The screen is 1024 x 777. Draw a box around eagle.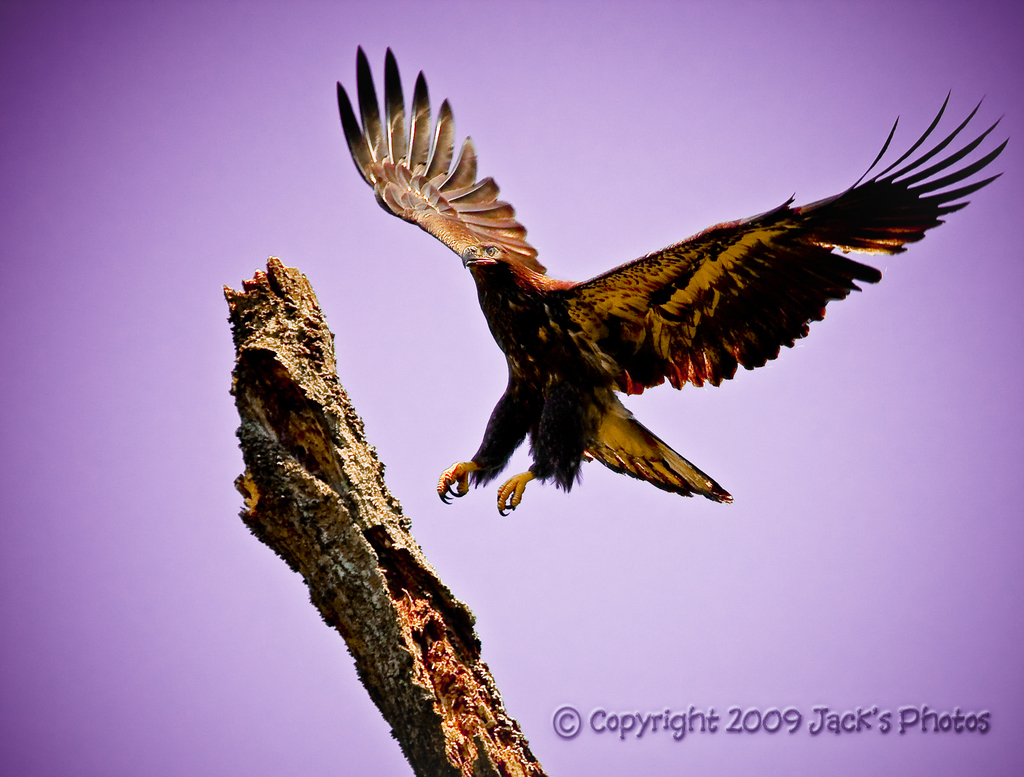
336,40,1009,513.
